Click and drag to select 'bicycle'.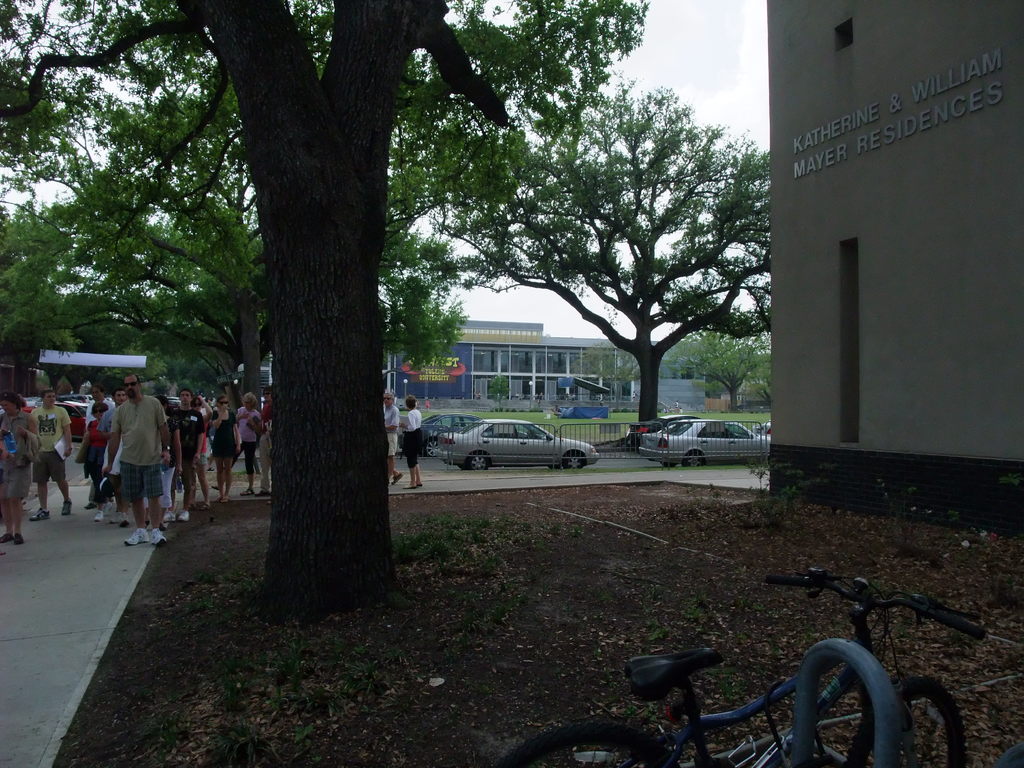
Selection: x1=566, y1=556, x2=987, y2=756.
